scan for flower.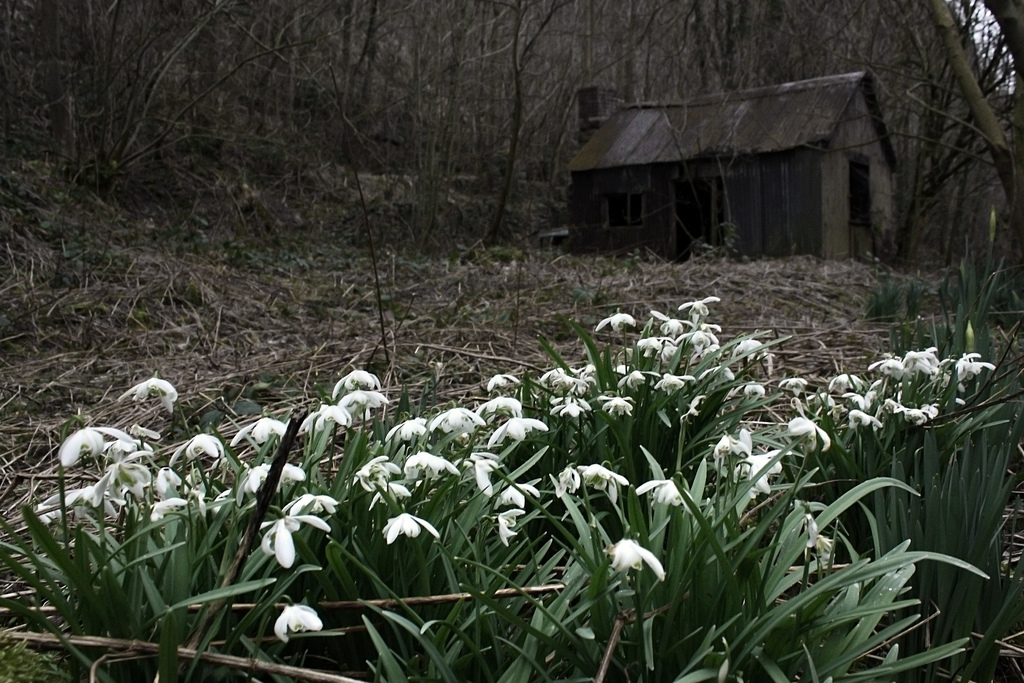
Scan result: <region>242, 507, 326, 585</region>.
